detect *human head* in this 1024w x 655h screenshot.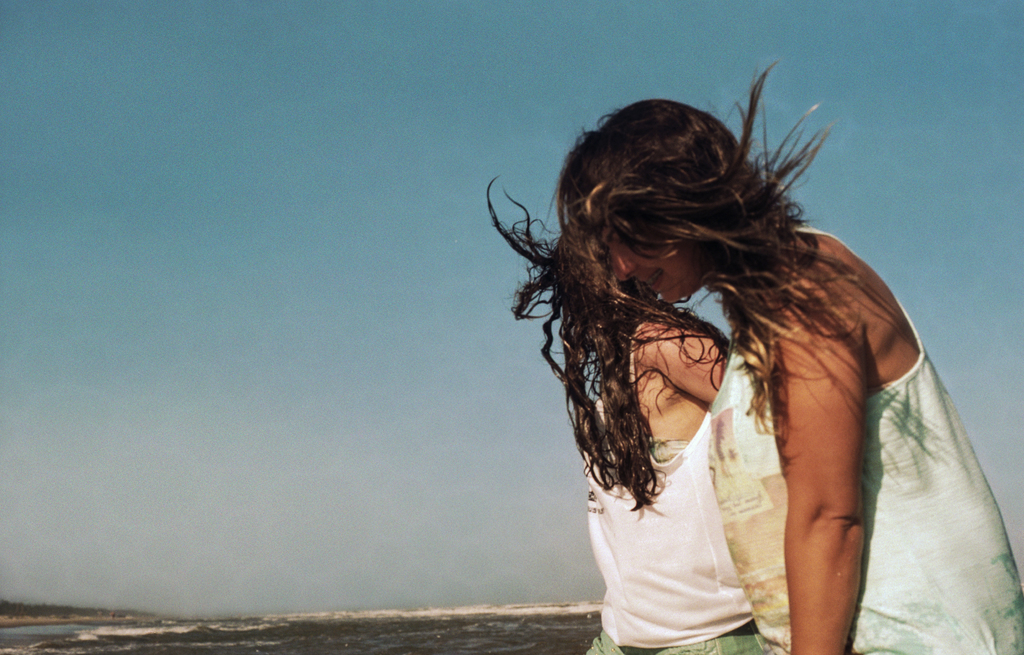
Detection: x1=554, y1=93, x2=748, y2=301.
